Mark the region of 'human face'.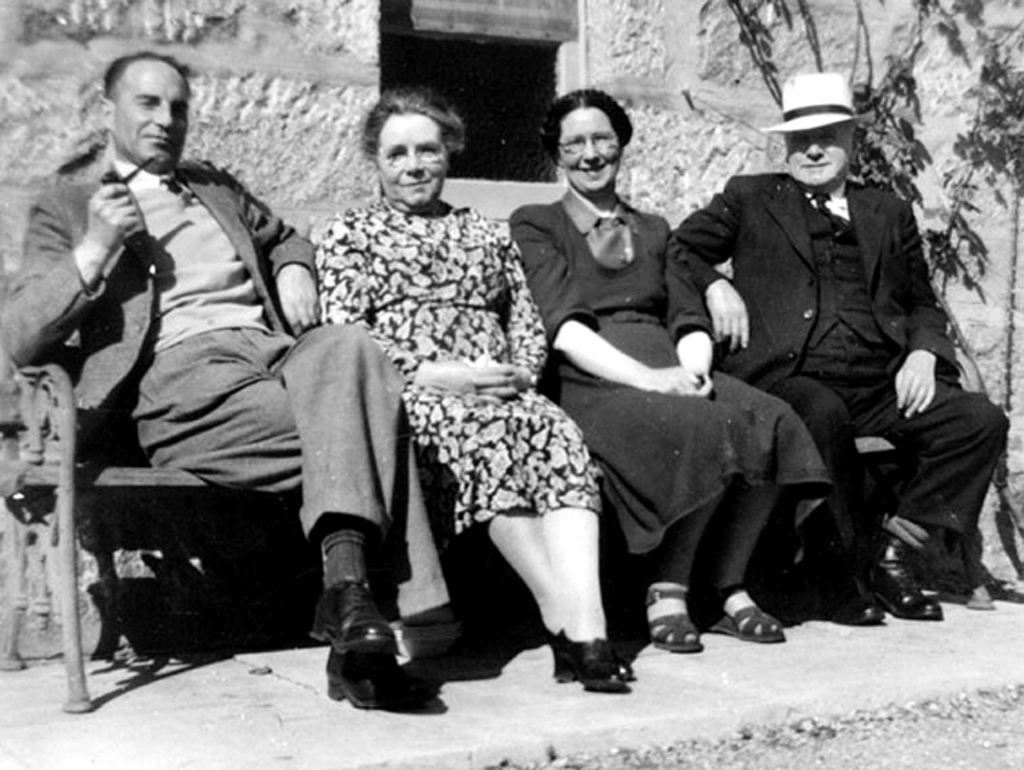
Region: x1=110, y1=67, x2=190, y2=167.
